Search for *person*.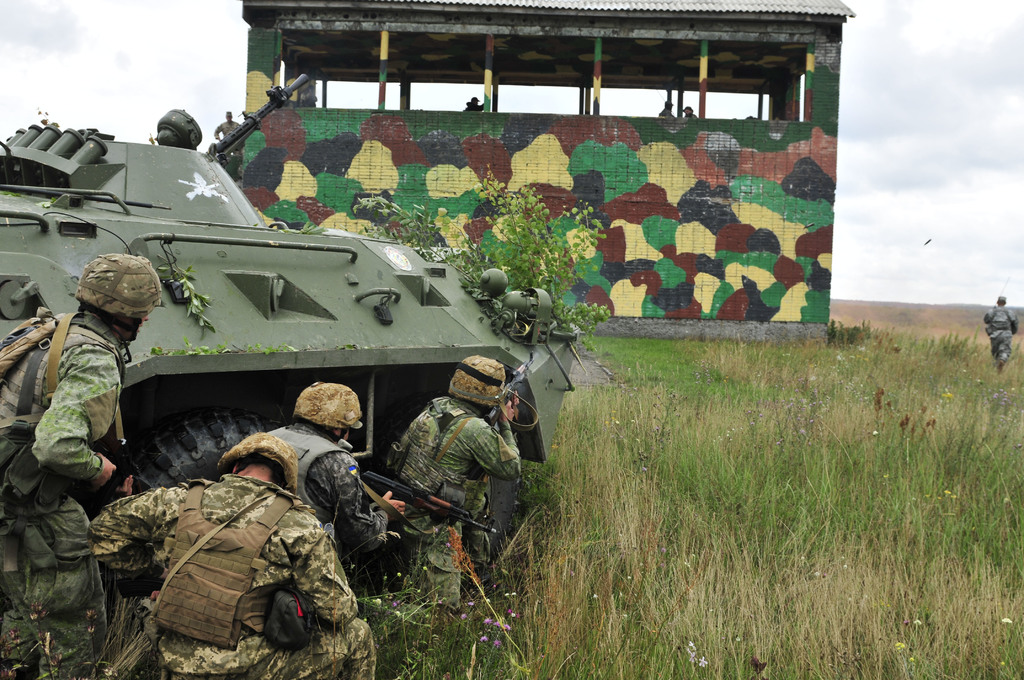
Found at locate(83, 432, 378, 679).
